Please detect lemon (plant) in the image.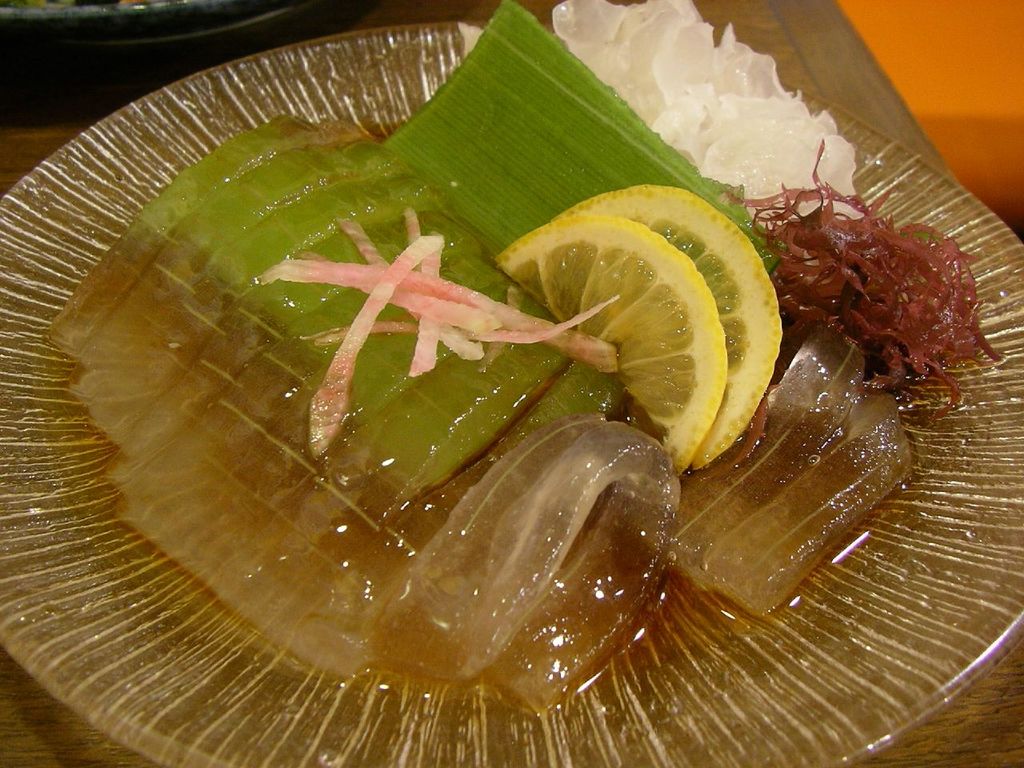
select_region(489, 214, 721, 470).
